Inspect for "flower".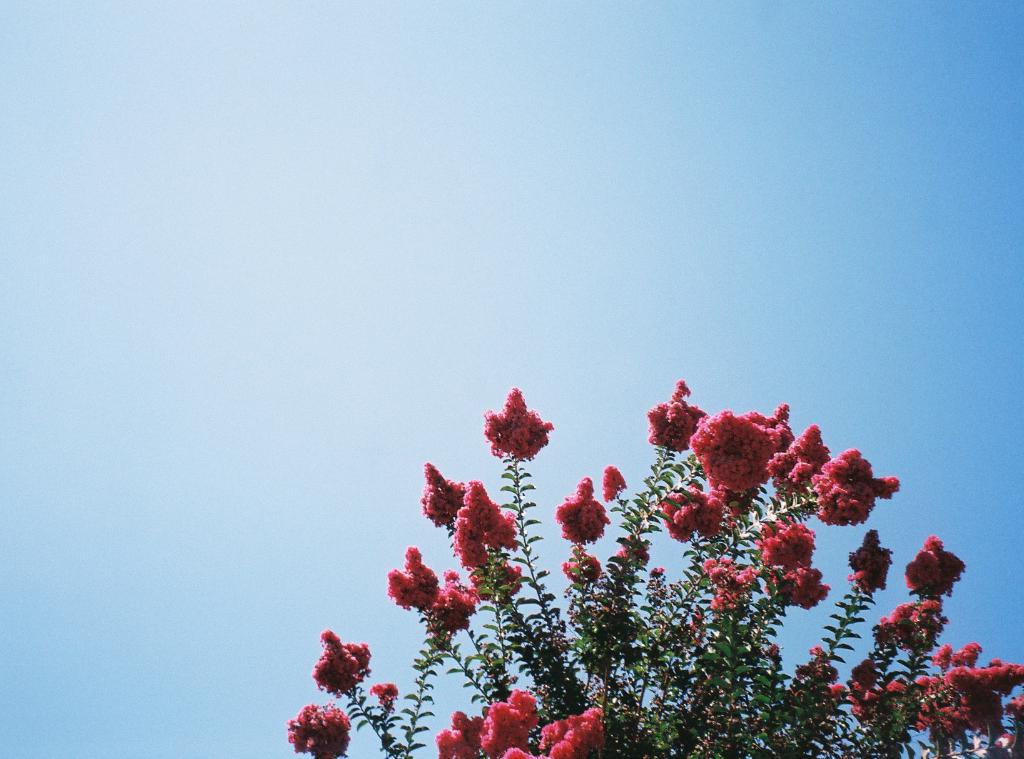
Inspection: left=560, top=547, right=607, bottom=581.
